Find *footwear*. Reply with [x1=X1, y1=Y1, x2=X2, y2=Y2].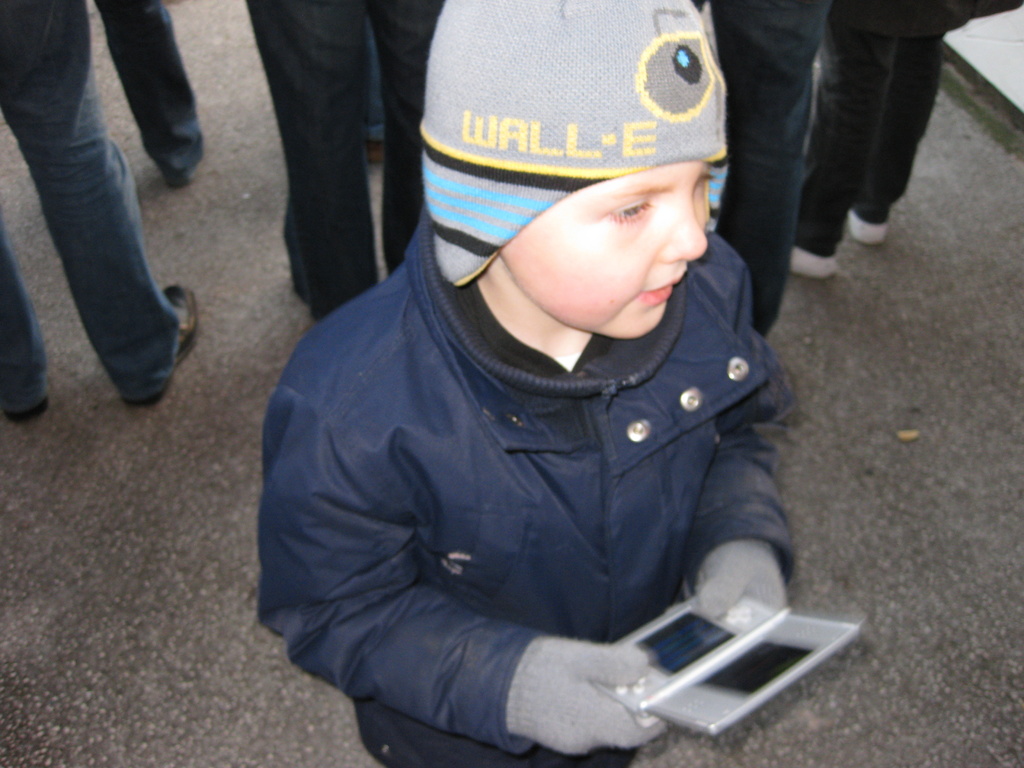
[x1=786, y1=237, x2=842, y2=281].
